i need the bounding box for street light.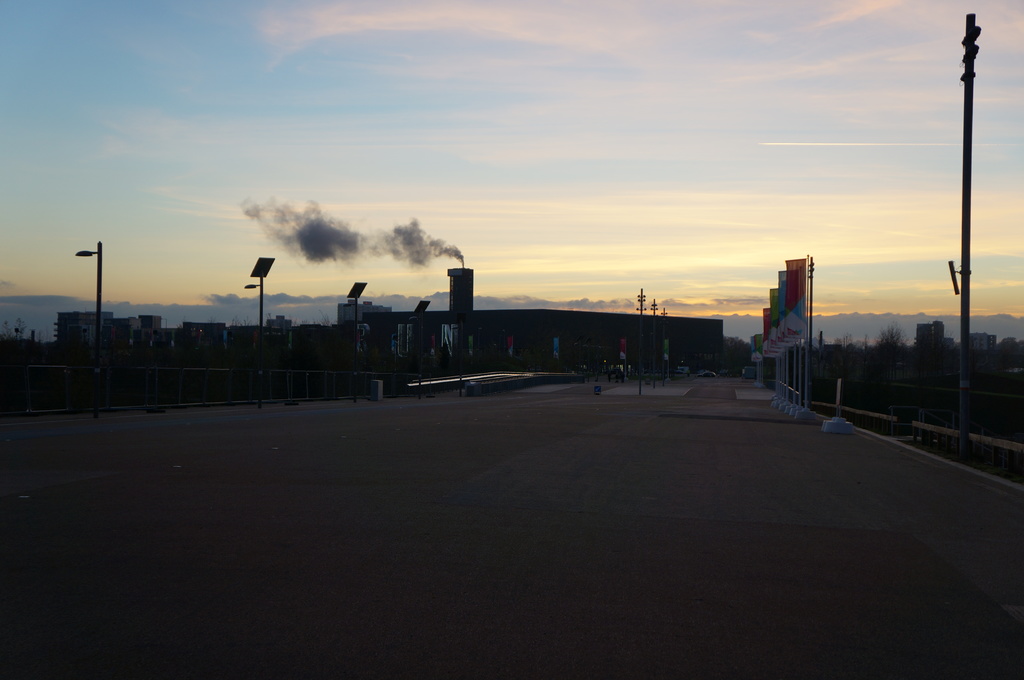
Here it is: bbox=(72, 238, 109, 425).
